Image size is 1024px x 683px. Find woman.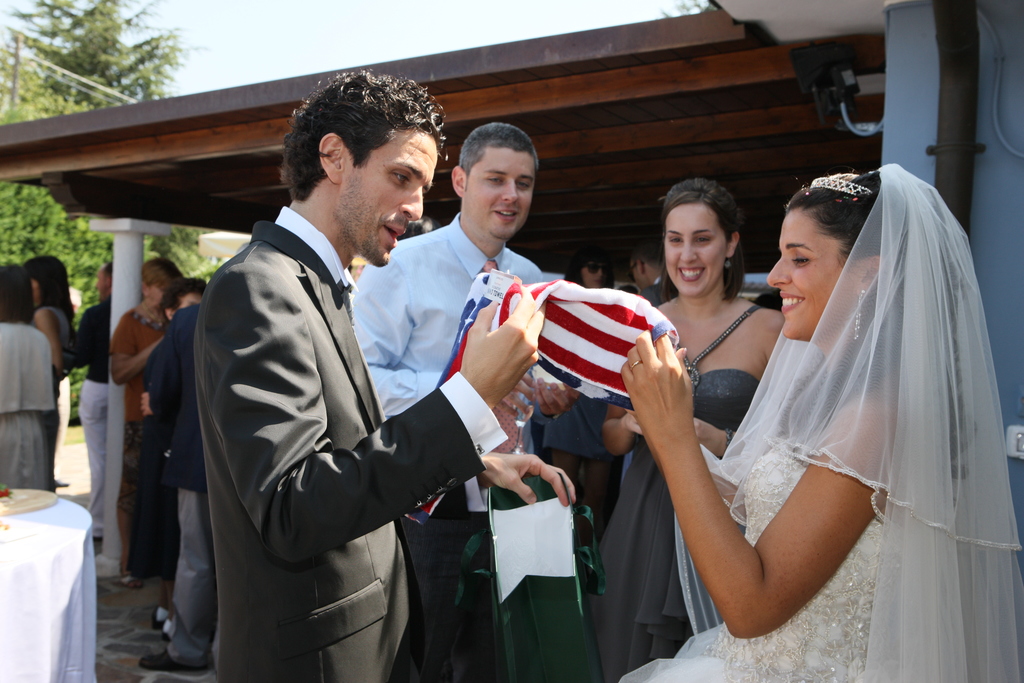
rect(697, 138, 998, 674).
